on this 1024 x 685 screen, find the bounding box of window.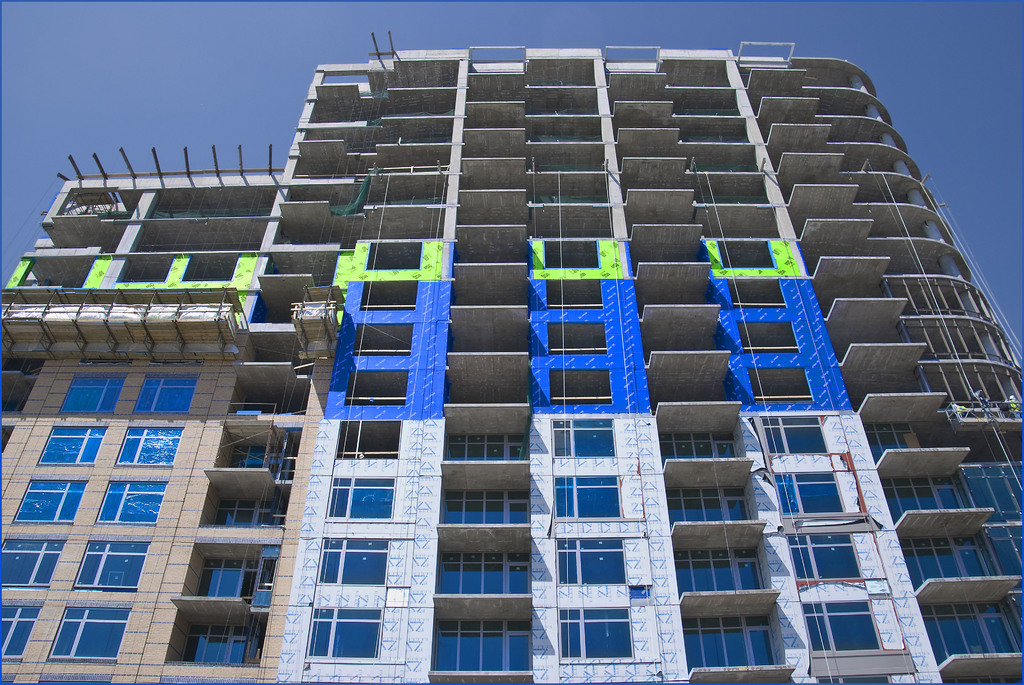
Bounding box: [863,428,922,466].
